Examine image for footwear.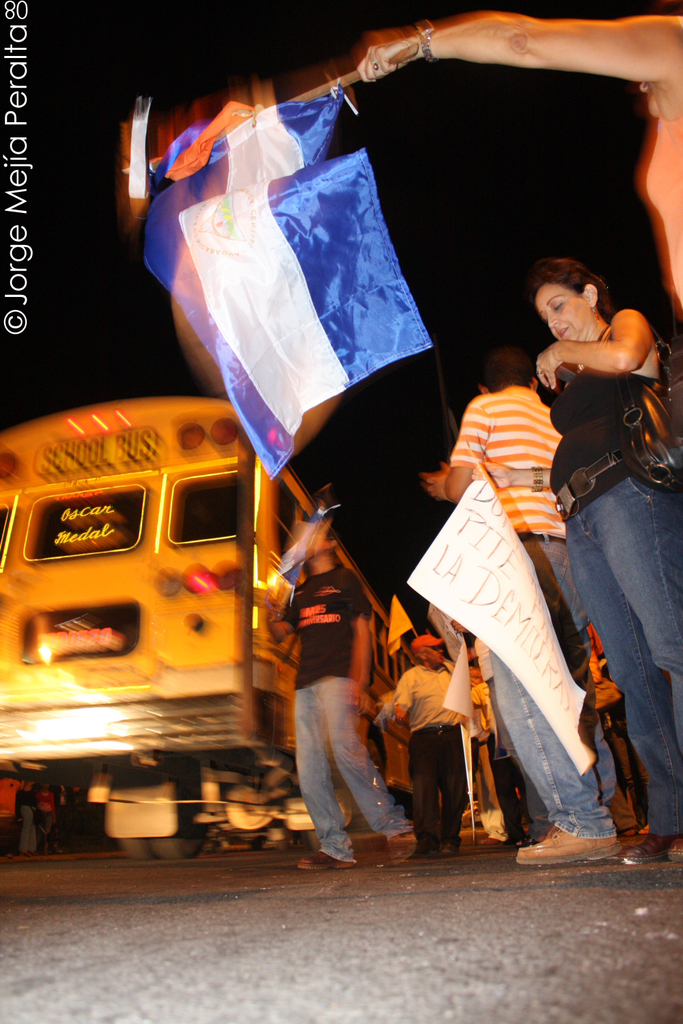
Examination result: 594, 829, 671, 862.
